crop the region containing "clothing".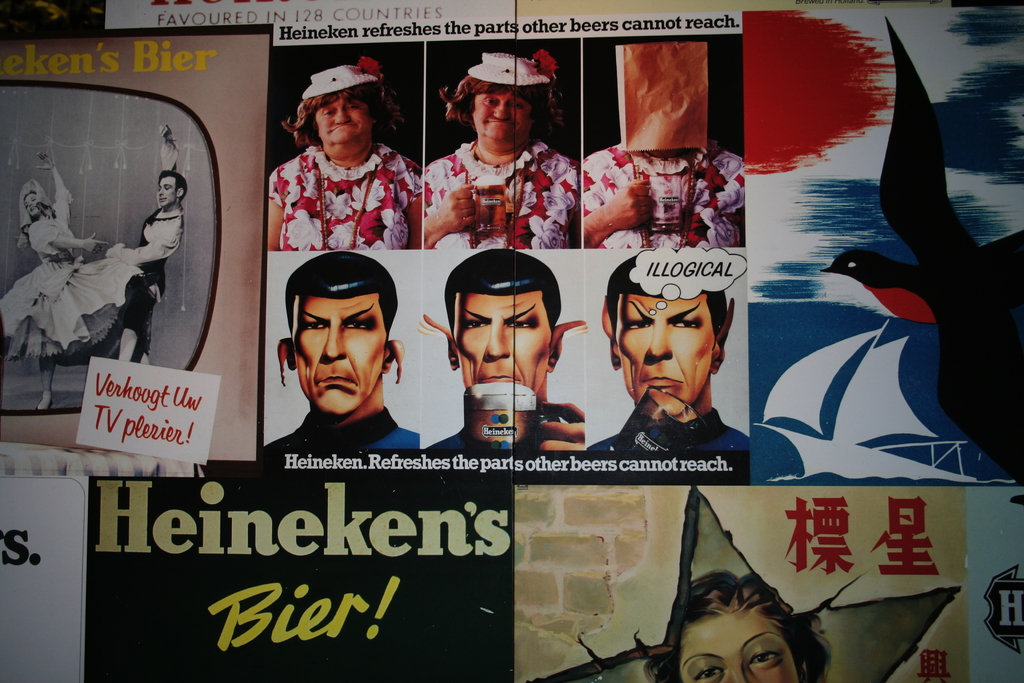
Crop region: pyautogui.locateOnScreen(436, 431, 581, 452).
